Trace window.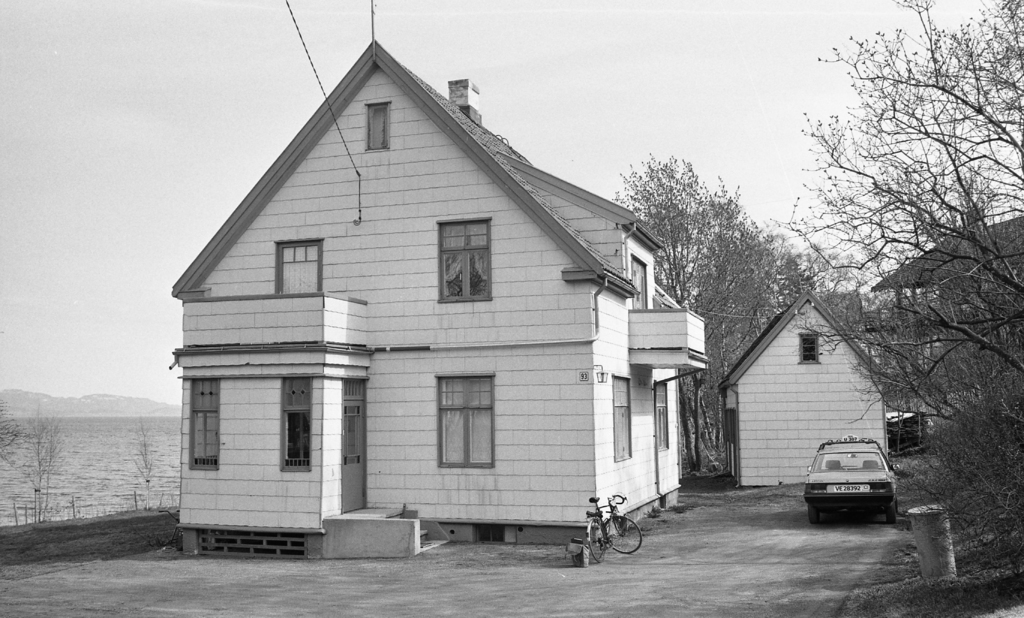
Traced to bbox=(364, 101, 391, 152).
